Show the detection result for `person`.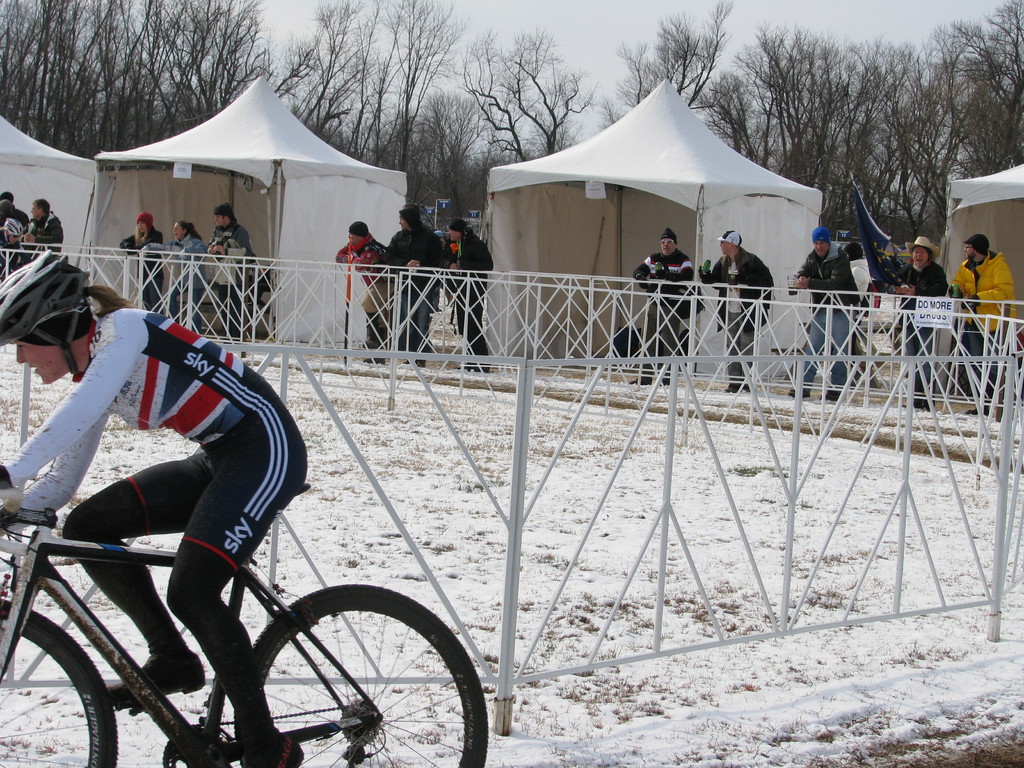
rect(794, 224, 854, 408).
